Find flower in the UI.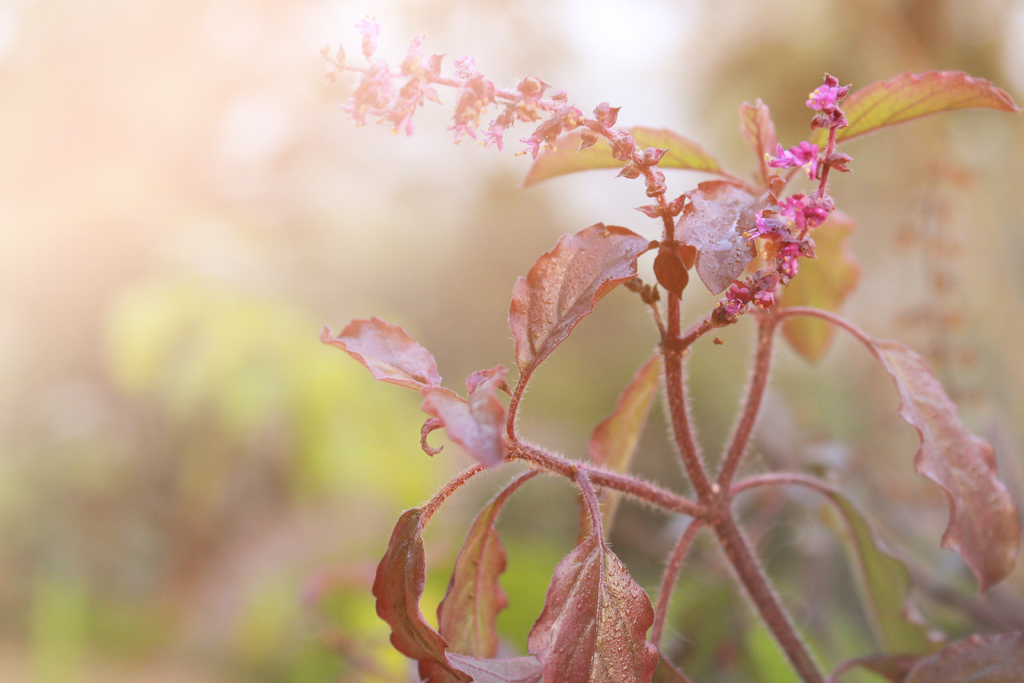
UI element at {"x1": 772, "y1": 138, "x2": 822, "y2": 177}.
